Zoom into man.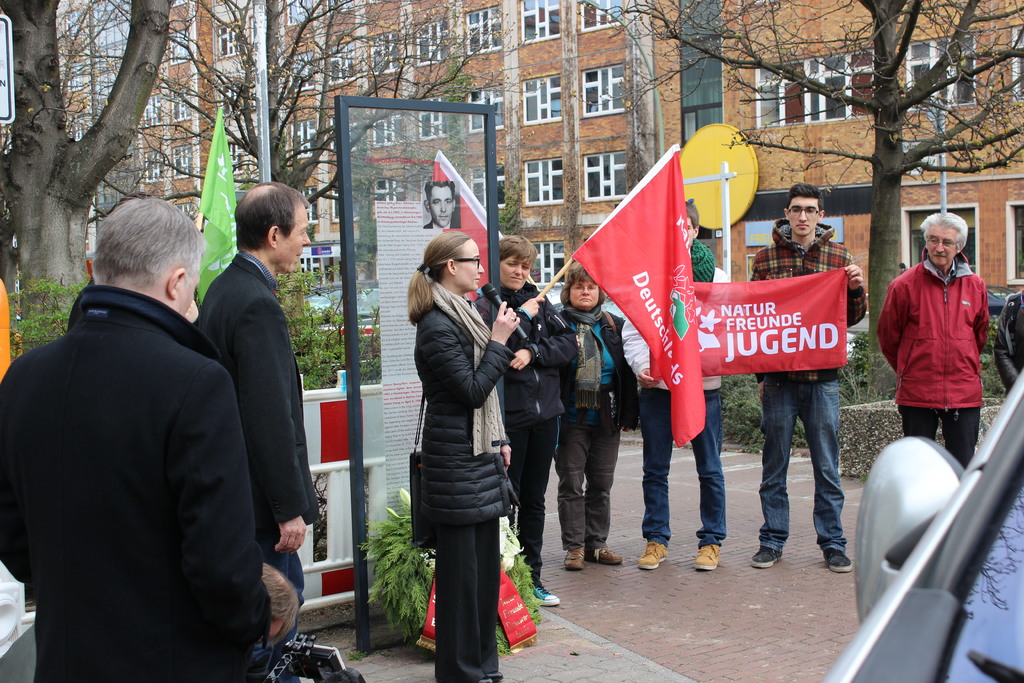
Zoom target: select_region(18, 165, 275, 682).
